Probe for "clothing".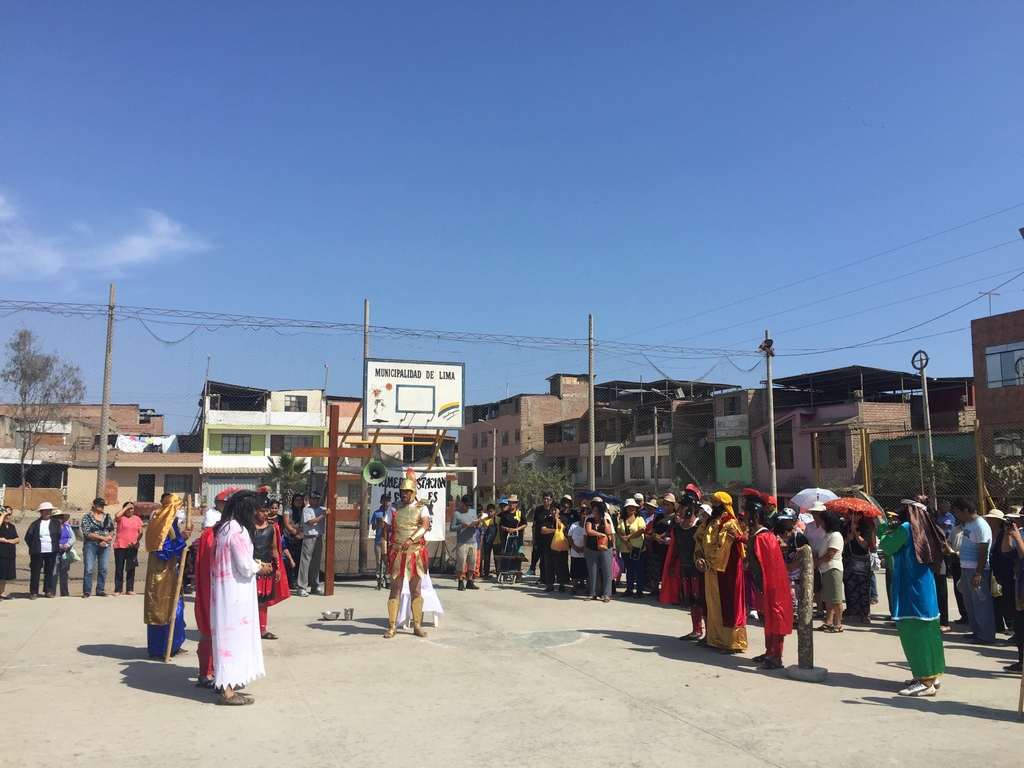
Probe result: select_region(383, 502, 434, 580).
